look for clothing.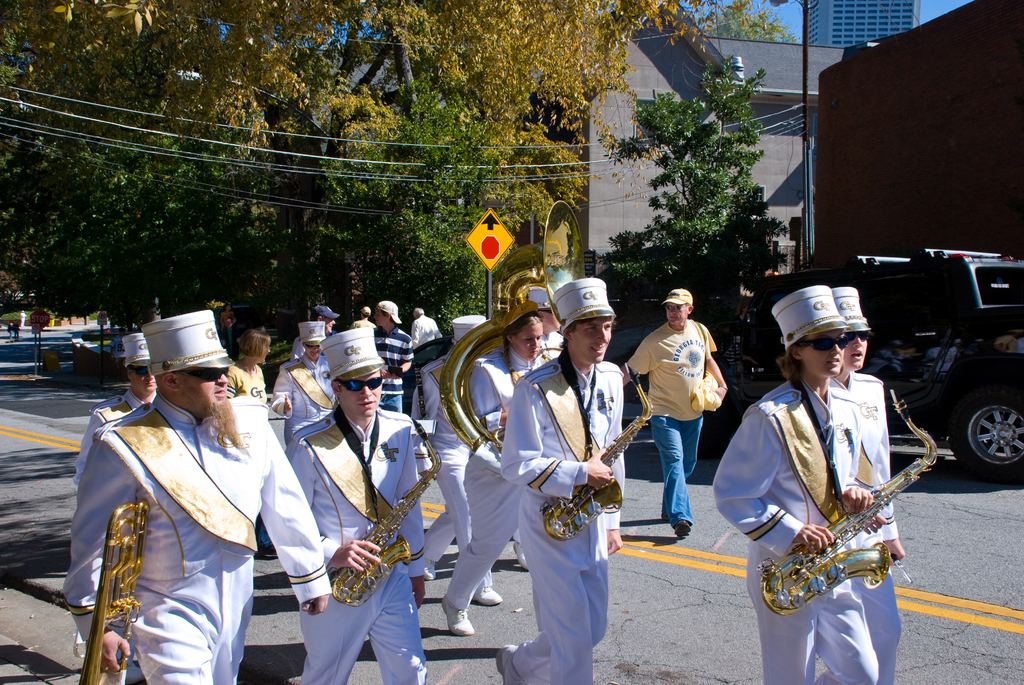
Found: 409 309 440 343.
